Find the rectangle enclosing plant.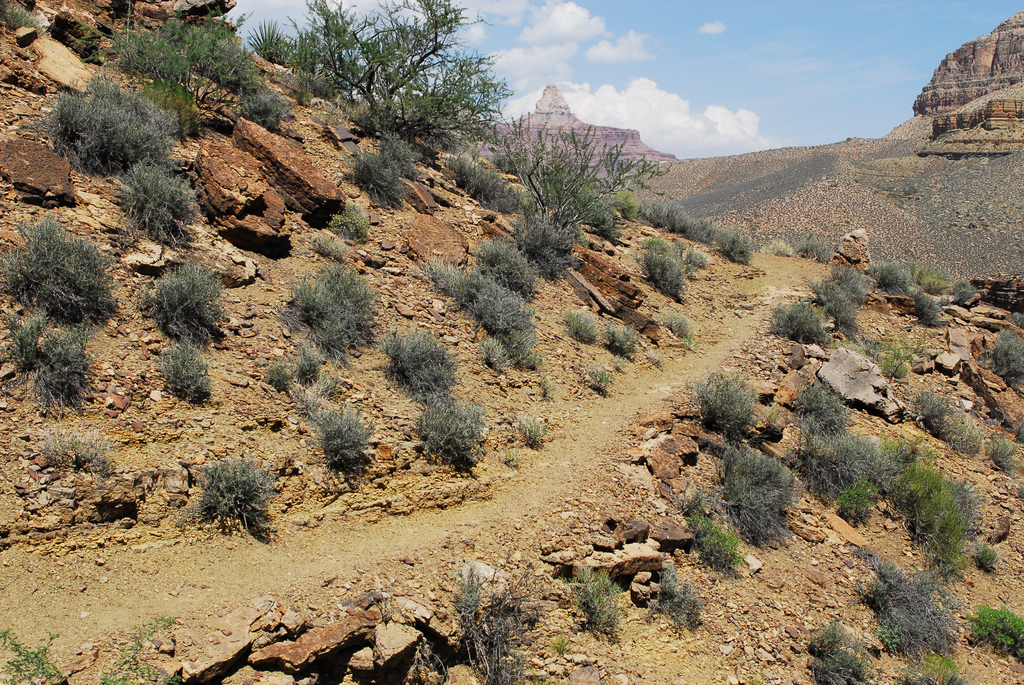
605:320:636:356.
